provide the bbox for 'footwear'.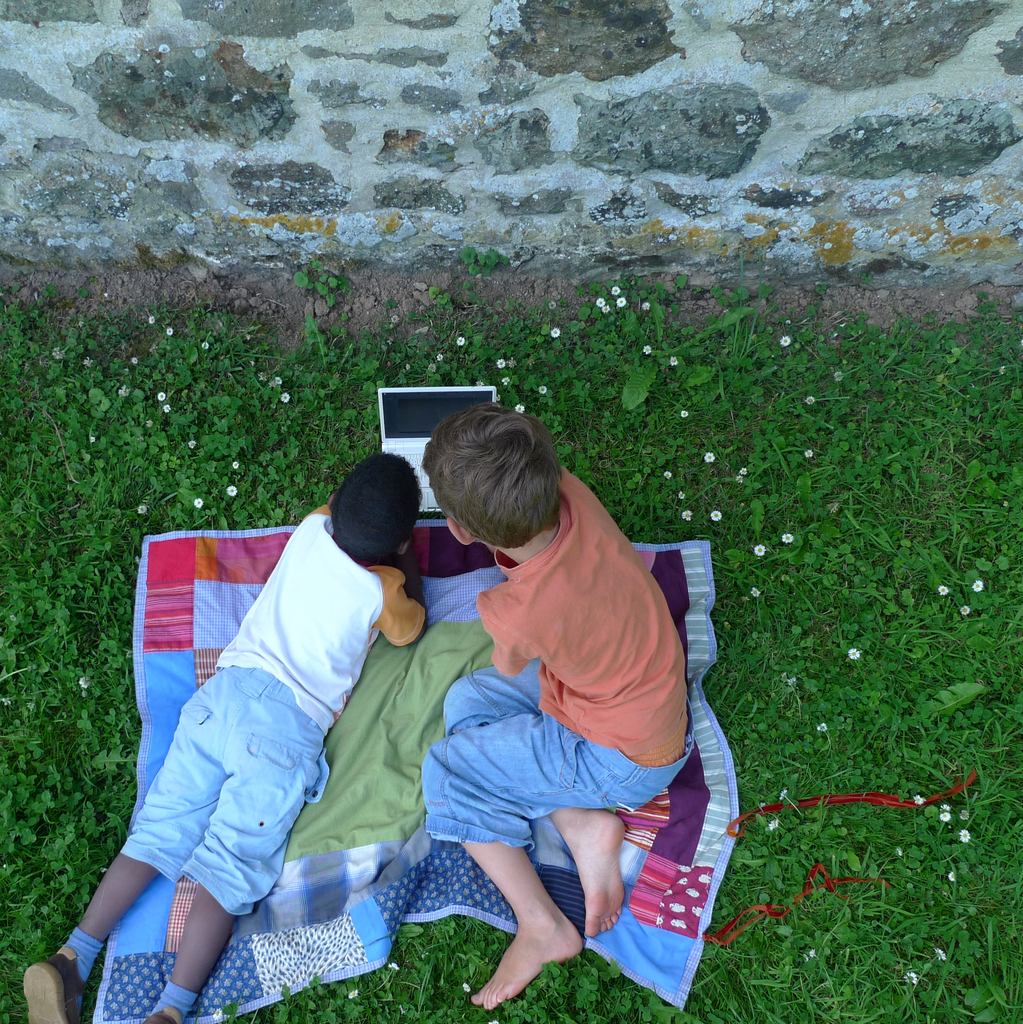
box=[17, 945, 87, 1023].
